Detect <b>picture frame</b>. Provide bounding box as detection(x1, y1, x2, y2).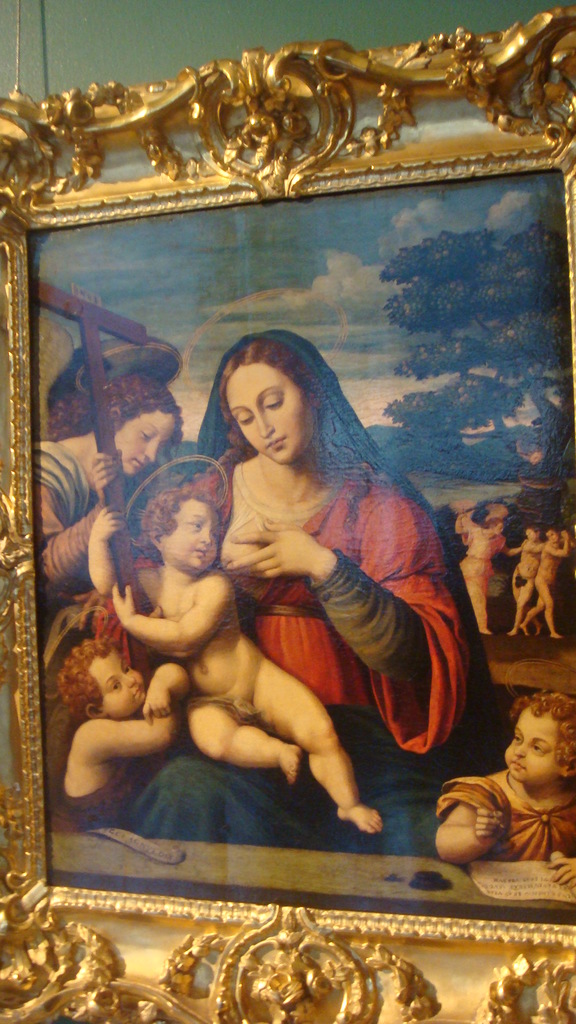
detection(0, 4, 575, 1023).
